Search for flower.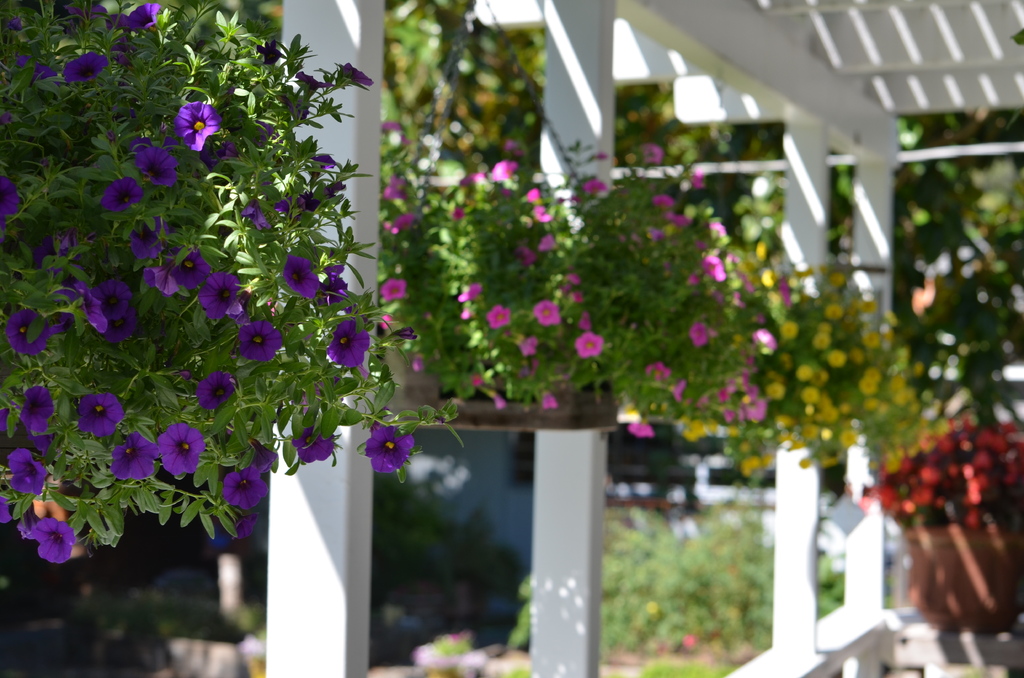
Found at 92/280/132/316.
